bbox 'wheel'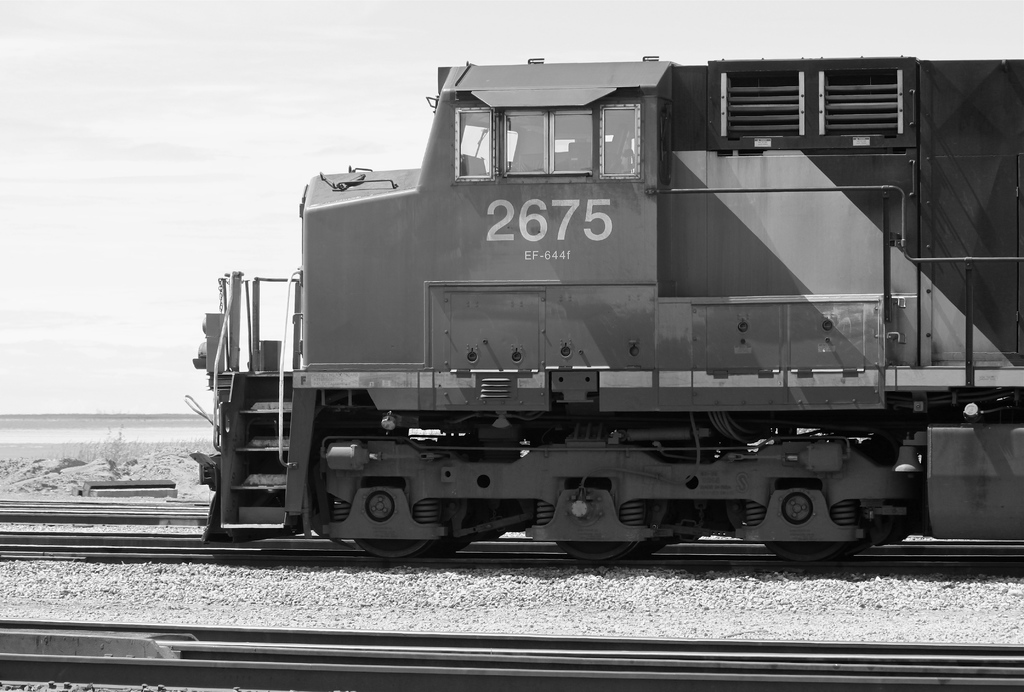
(557,537,632,567)
